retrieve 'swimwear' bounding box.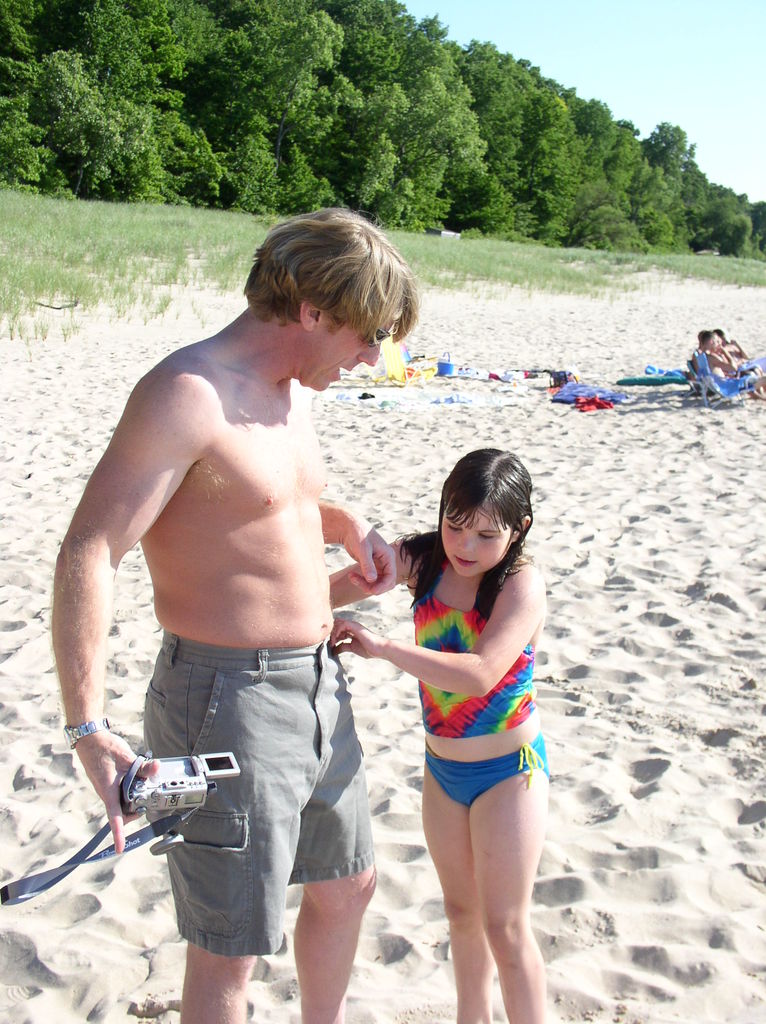
Bounding box: <box>423,743,549,808</box>.
